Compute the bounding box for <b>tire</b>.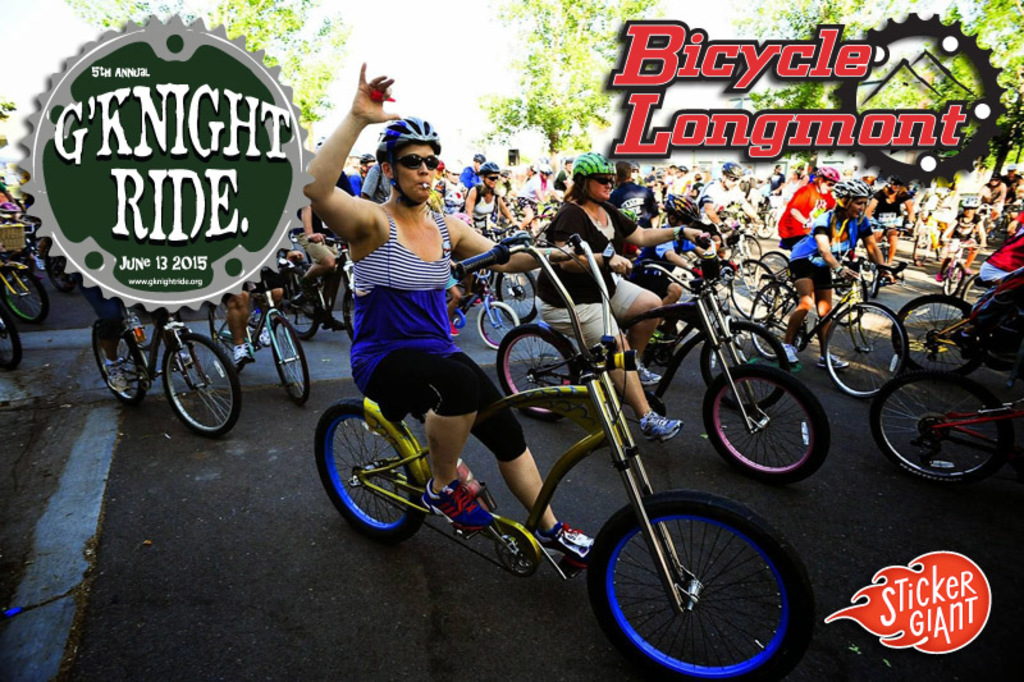
left=891, top=292, right=998, bottom=388.
